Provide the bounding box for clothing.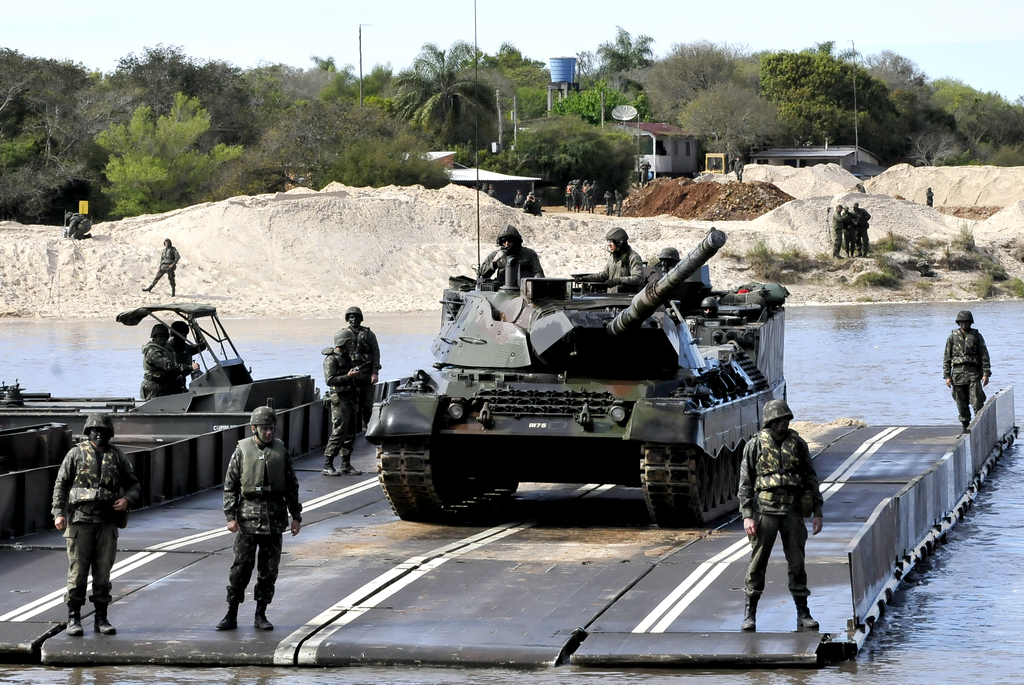
detection(221, 433, 303, 610).
